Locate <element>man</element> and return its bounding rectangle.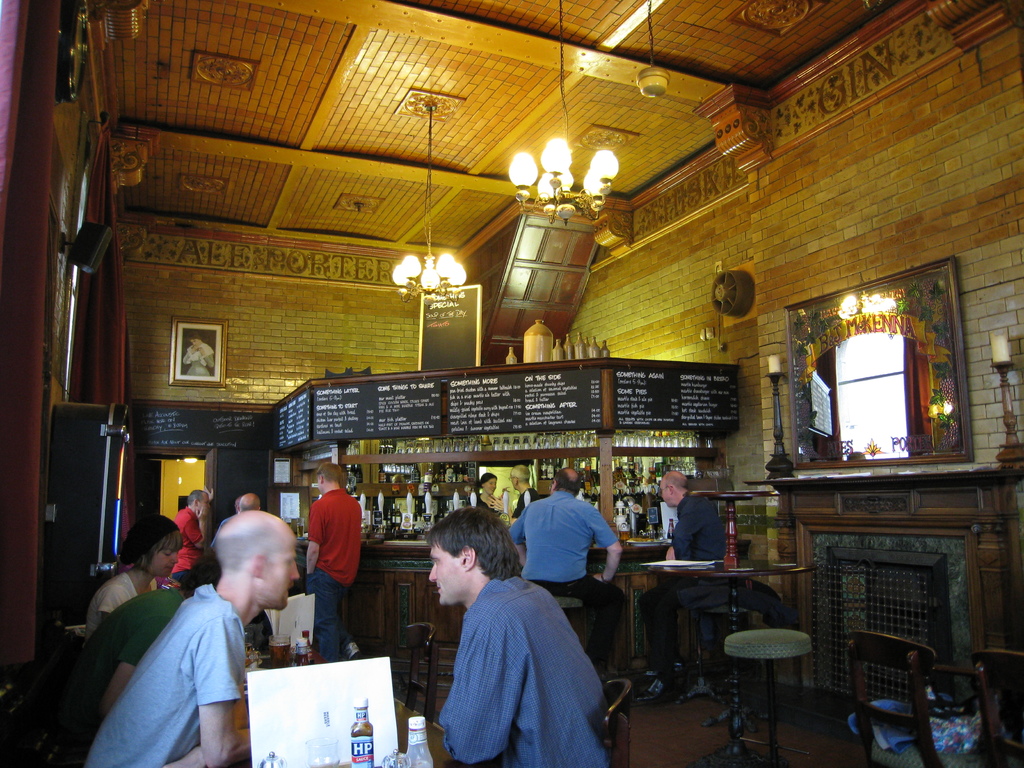
(232, 490, 265, 519).
